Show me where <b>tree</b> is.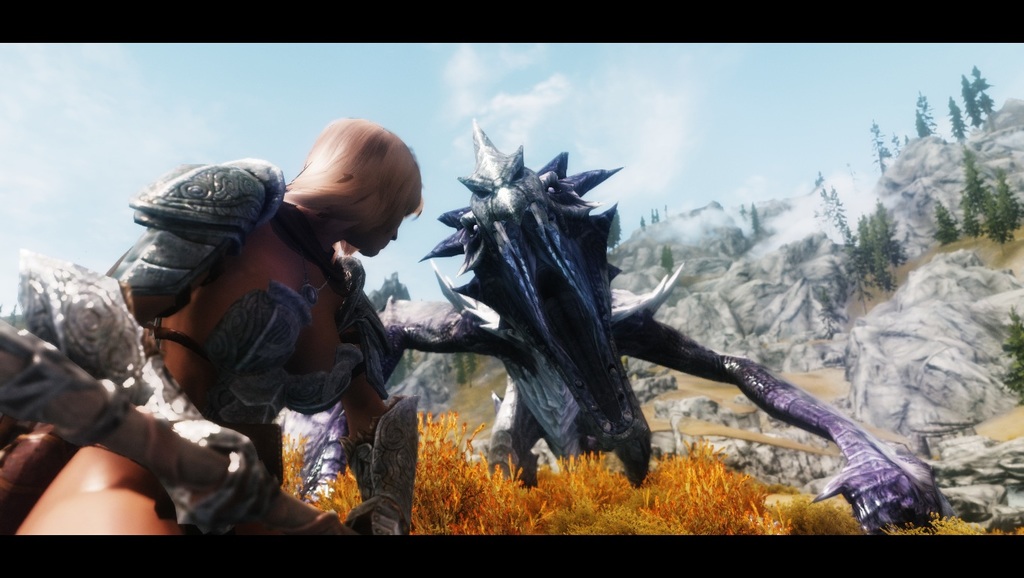
<b>tree</b> is at l=968, t=58, r=995, b=117.
